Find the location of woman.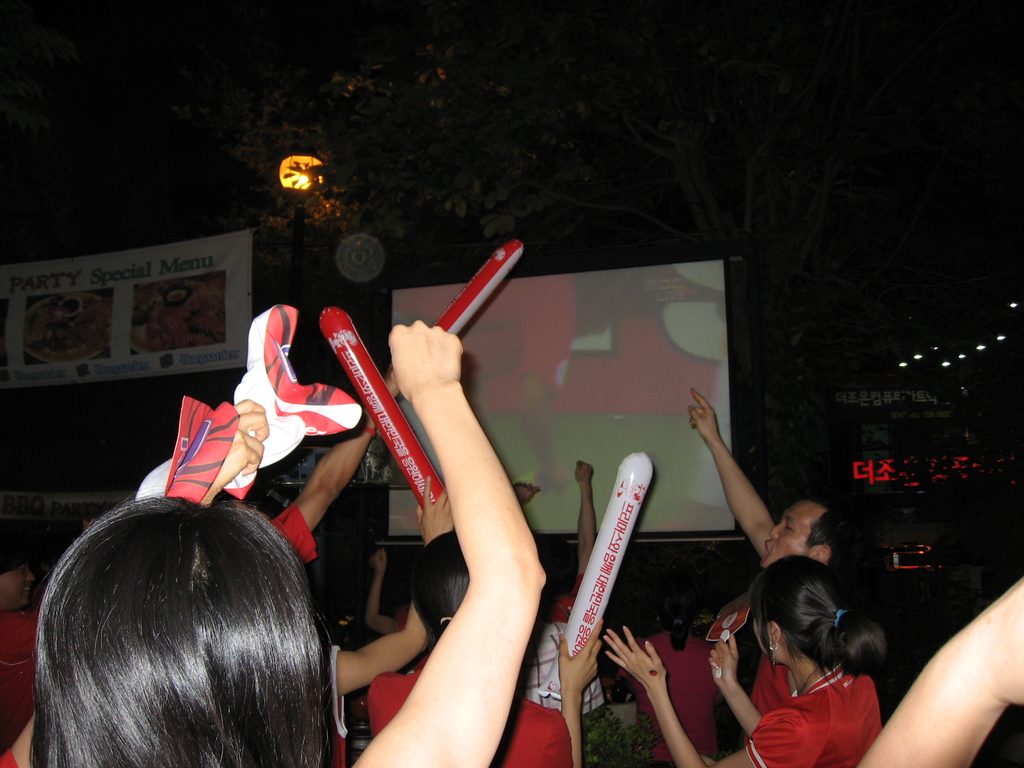
Location: BBox(0, 320, 546, 767).
